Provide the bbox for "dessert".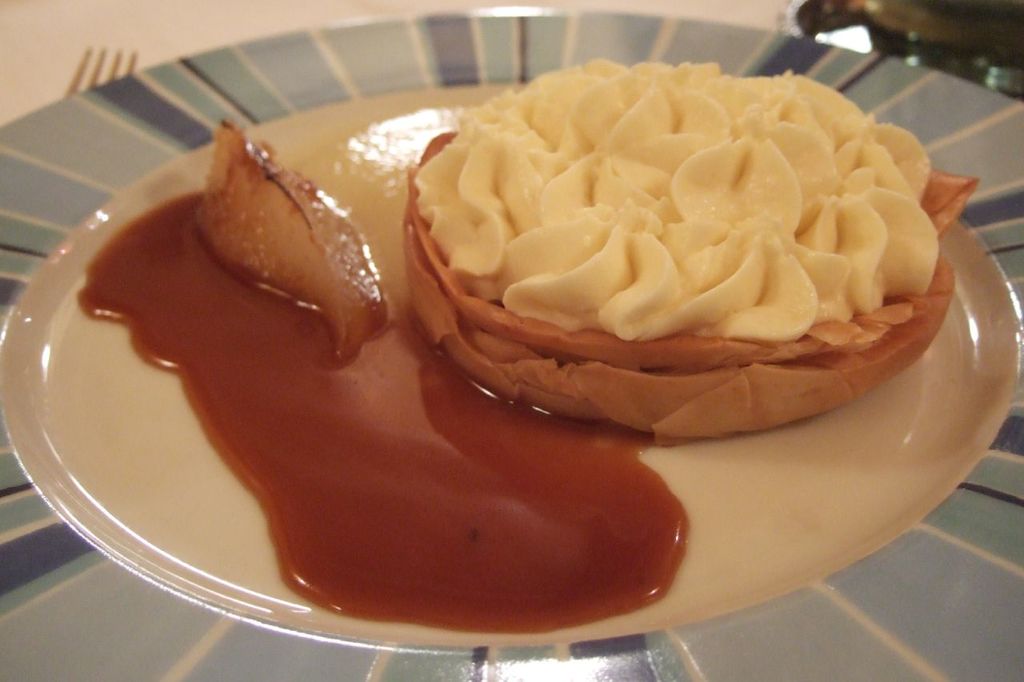
box(336, 74, 969, 476).
